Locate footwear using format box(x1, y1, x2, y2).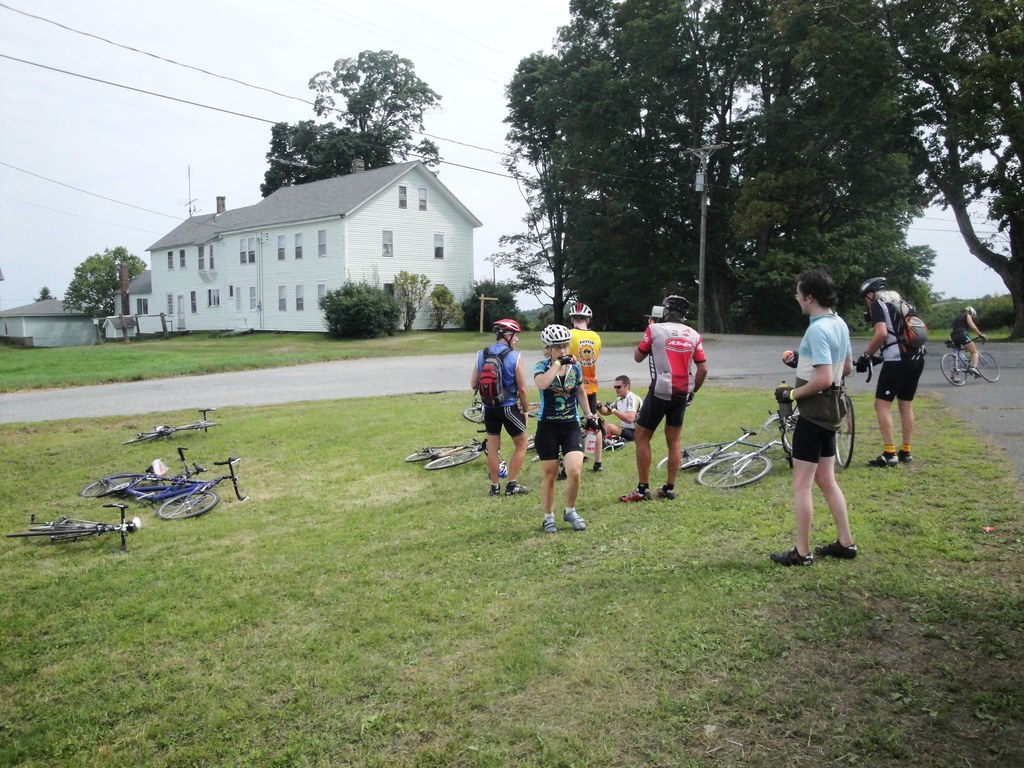
box(867, 450, 898, 467).
